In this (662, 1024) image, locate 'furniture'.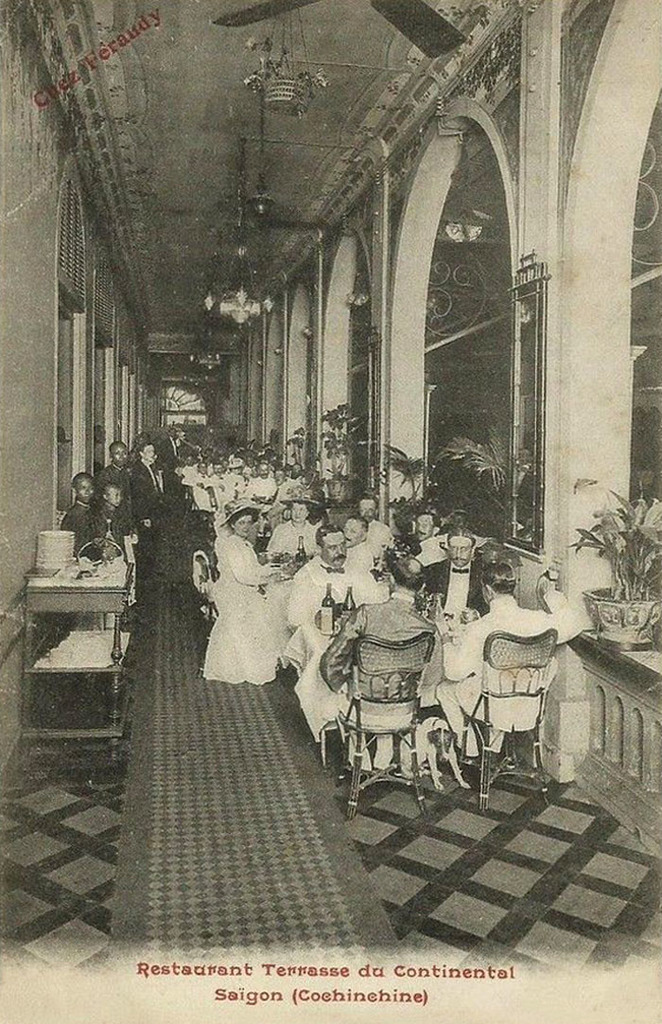
Bounding box: BBox(285, 626, 459, 768).
